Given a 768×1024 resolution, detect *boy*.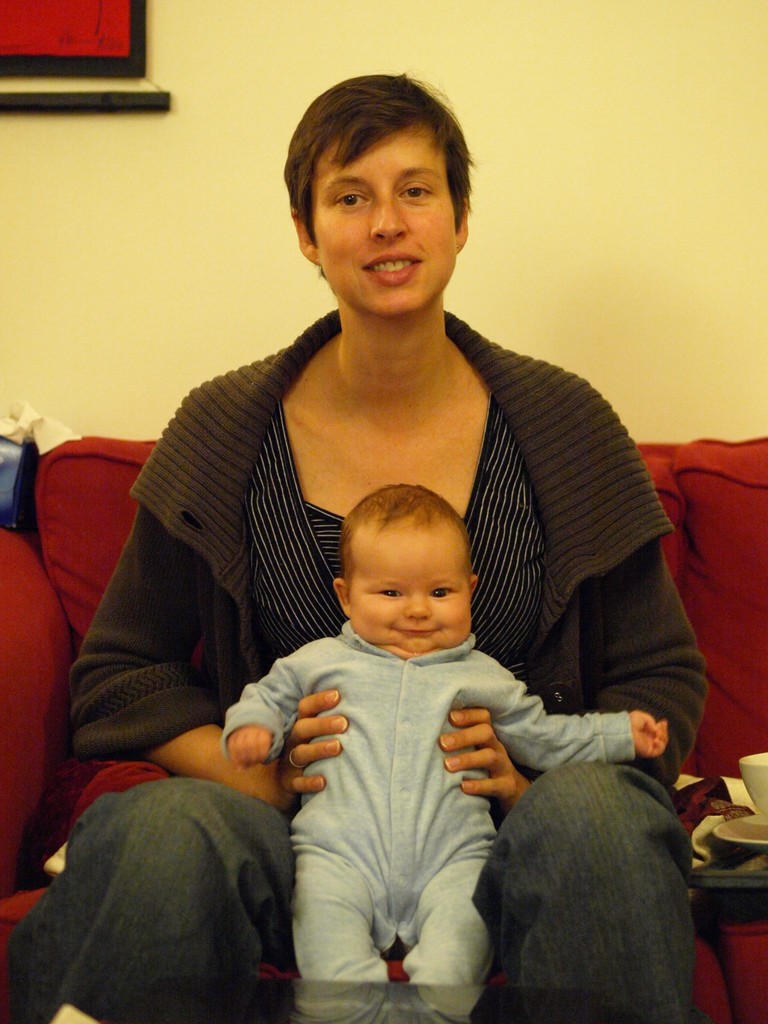
l=209, t=476, r=678, b=985.
